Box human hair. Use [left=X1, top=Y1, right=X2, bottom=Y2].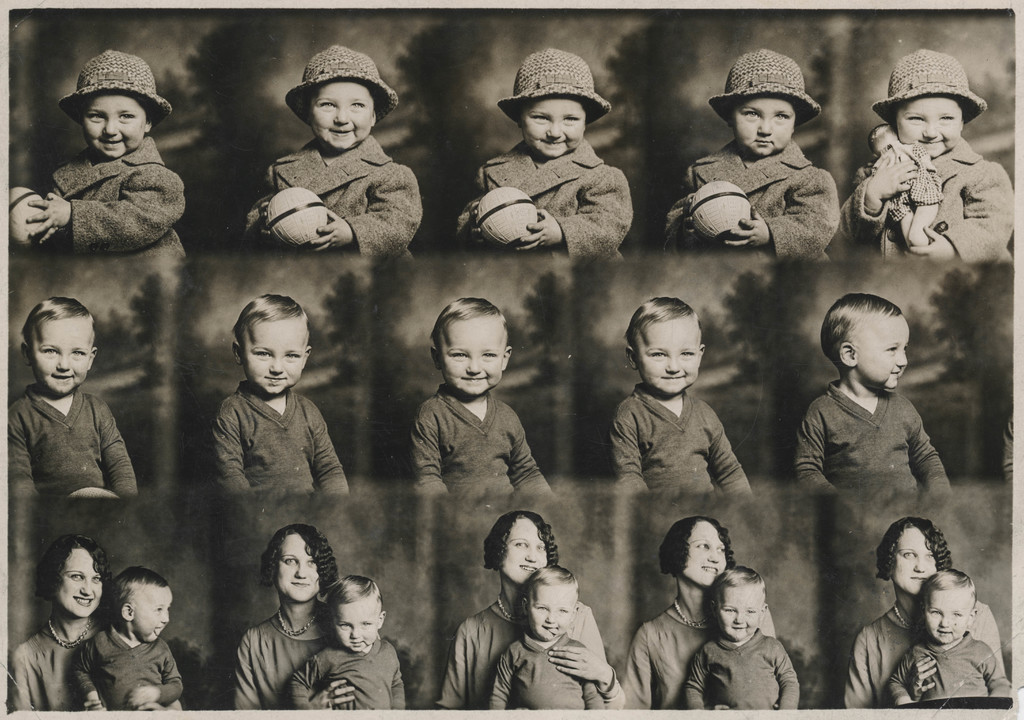
[left=231, top=292, right=303, bottom=357].
